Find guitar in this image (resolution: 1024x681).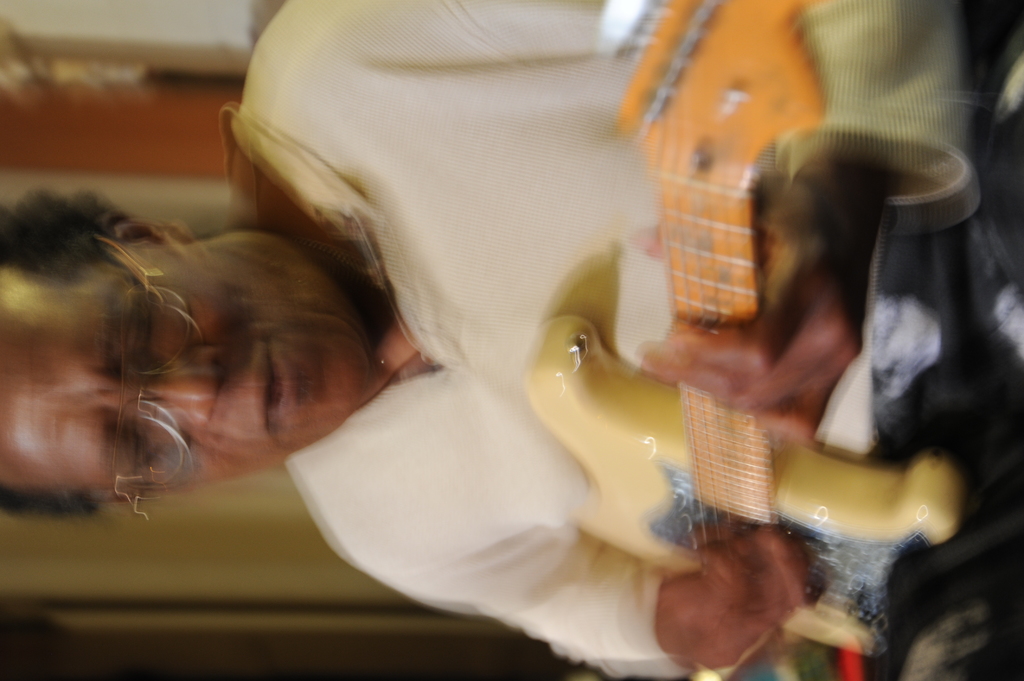
(x1=530, y1=0, x2=970, y2=659).
